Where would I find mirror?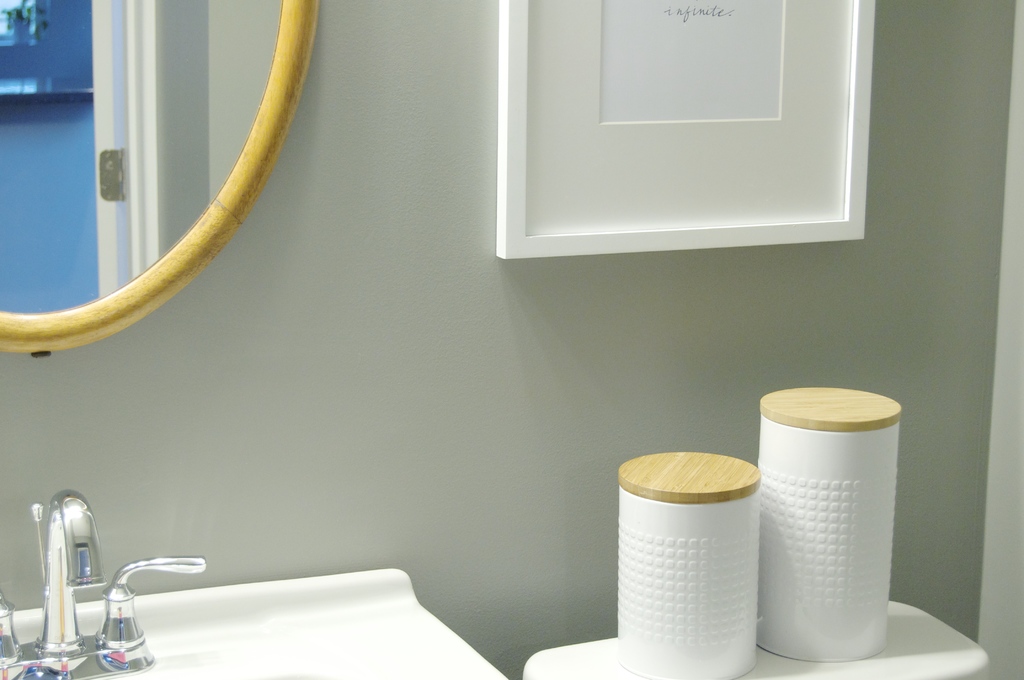
At bbox(0, 0, 286, 312).
